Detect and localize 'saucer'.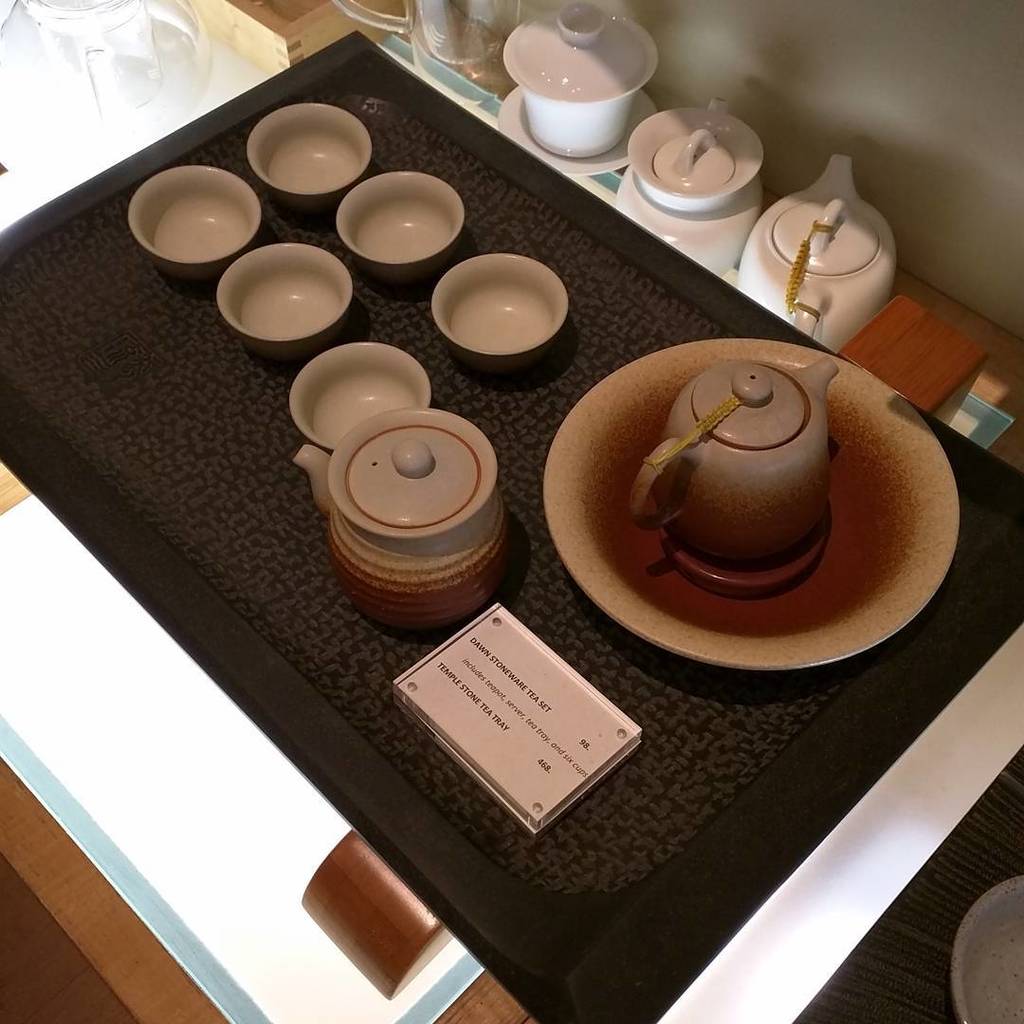
Localized at bbox=[499, 83, 658, 171].
